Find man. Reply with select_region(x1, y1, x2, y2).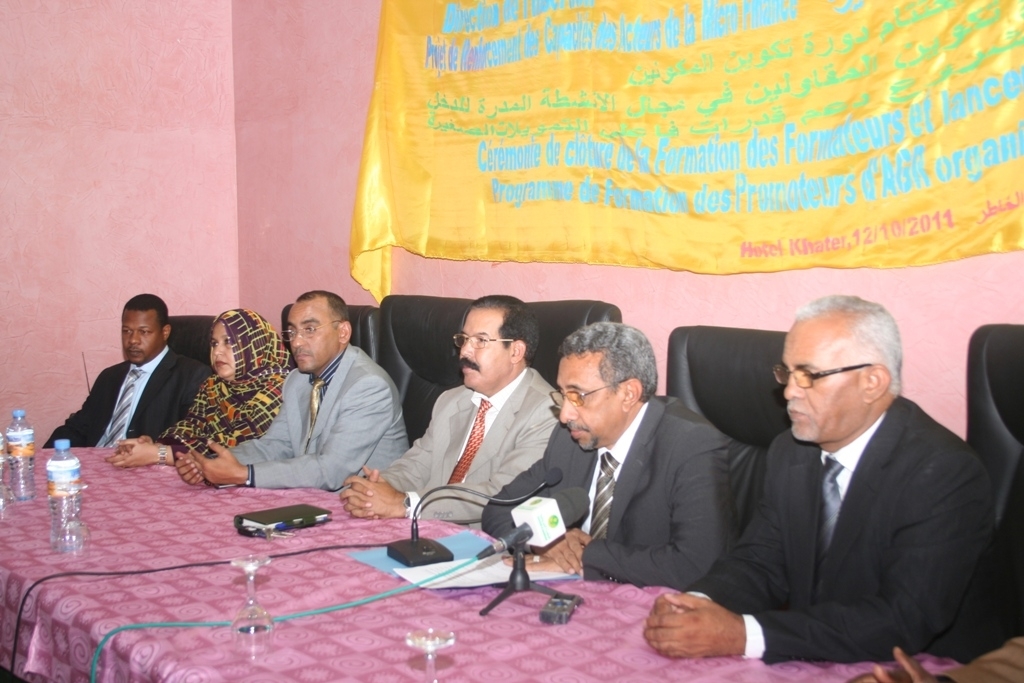
select_region(481, 310, 730, 591).
